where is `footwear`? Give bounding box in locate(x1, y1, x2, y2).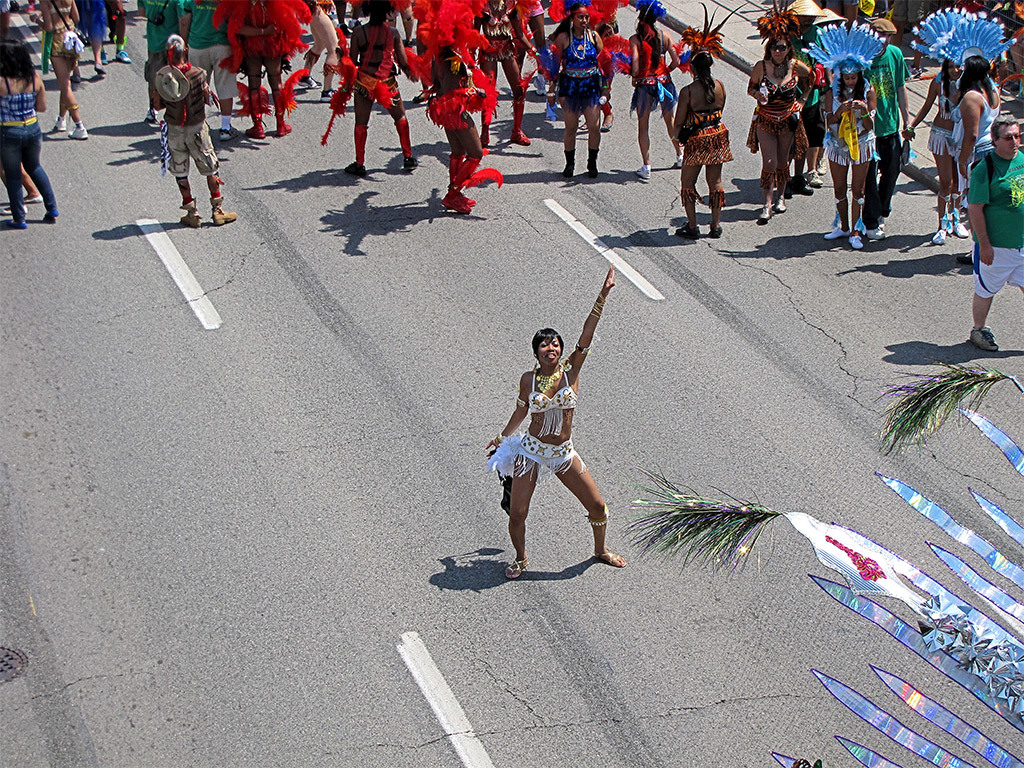
locate(341, 158, 365, 178).
